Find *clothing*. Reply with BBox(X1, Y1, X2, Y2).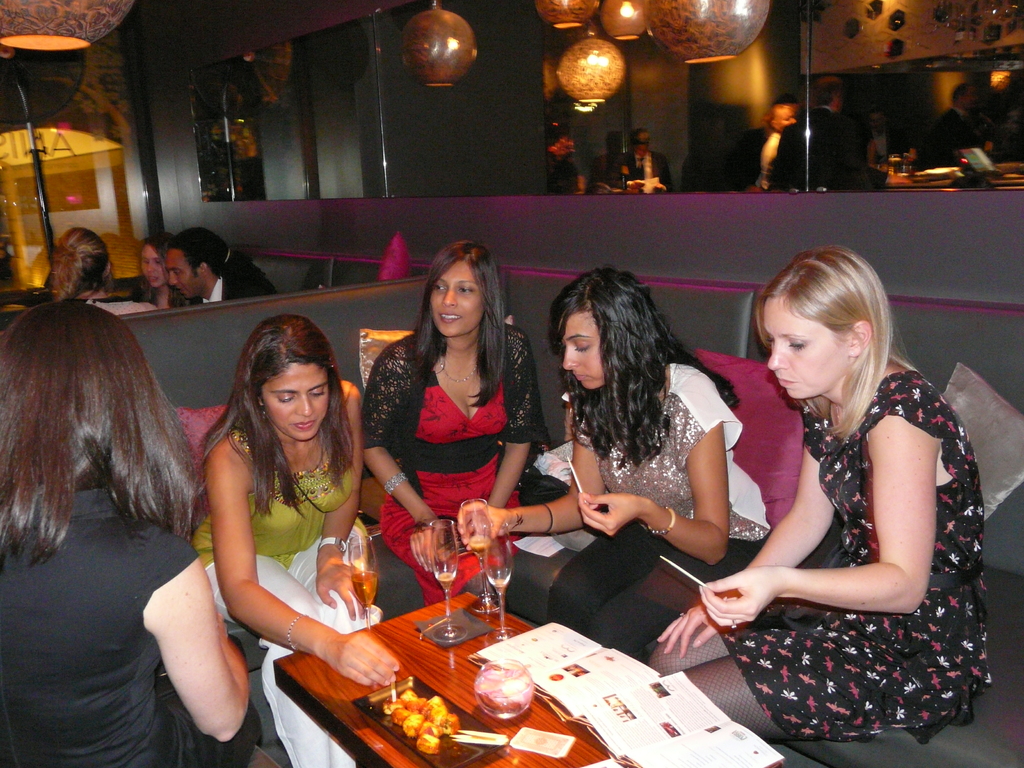
BBox(139, 278, 196, 310).
